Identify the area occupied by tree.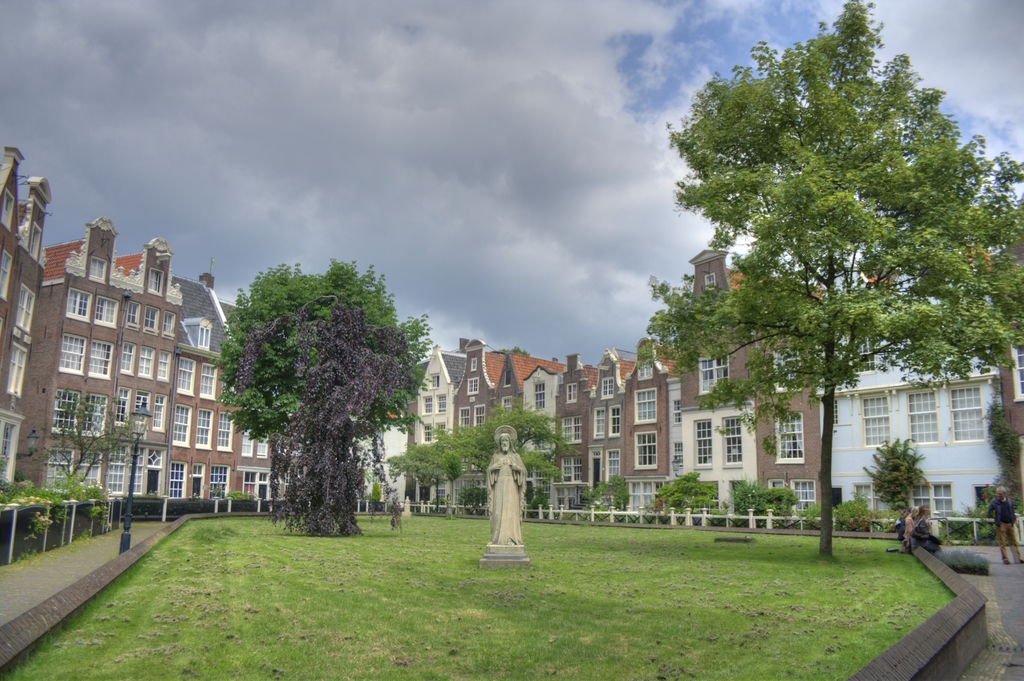
Area: {"x1": 202, "y1": 242, "x2": 425, "y2": 532}.
